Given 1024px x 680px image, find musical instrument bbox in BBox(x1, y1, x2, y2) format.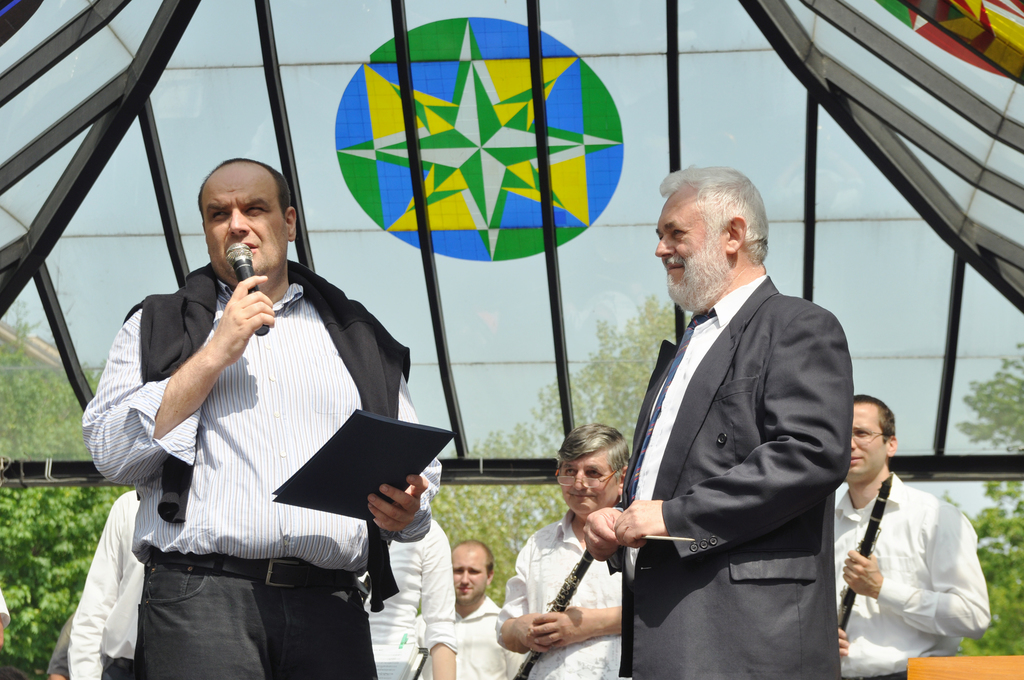
BBox(509, 539, 604, 679).
